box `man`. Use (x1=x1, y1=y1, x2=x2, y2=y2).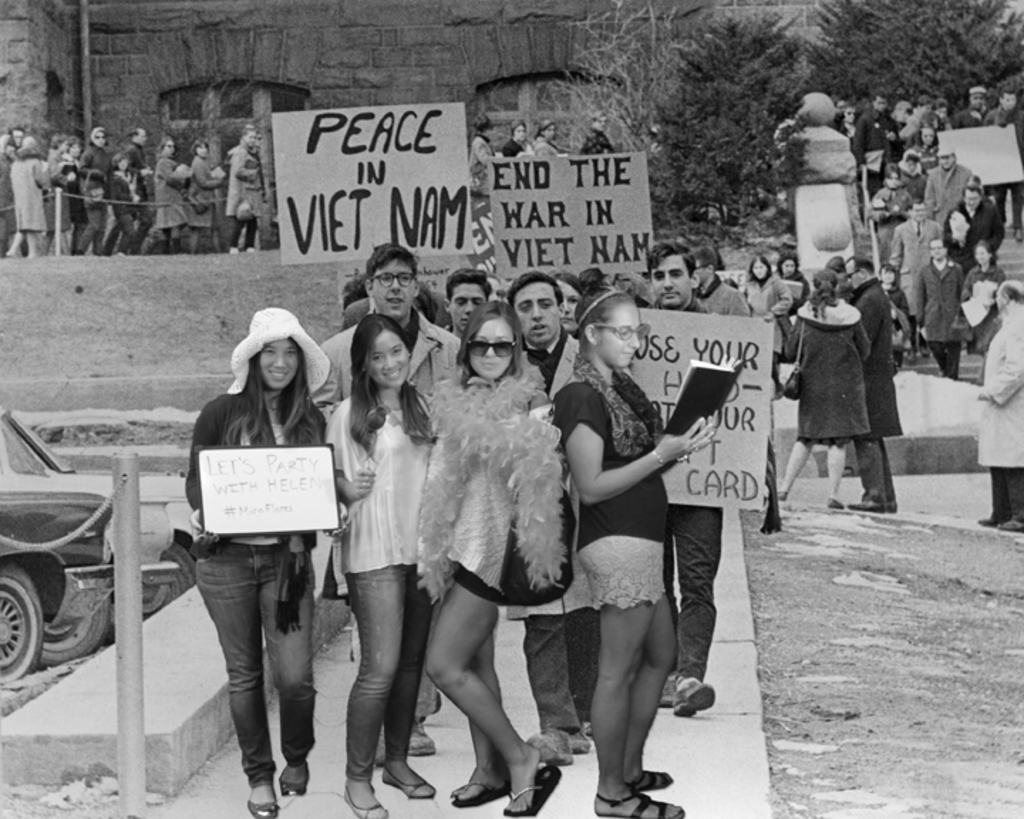
(x1=503, y1=269, x2=617, y2=759).
